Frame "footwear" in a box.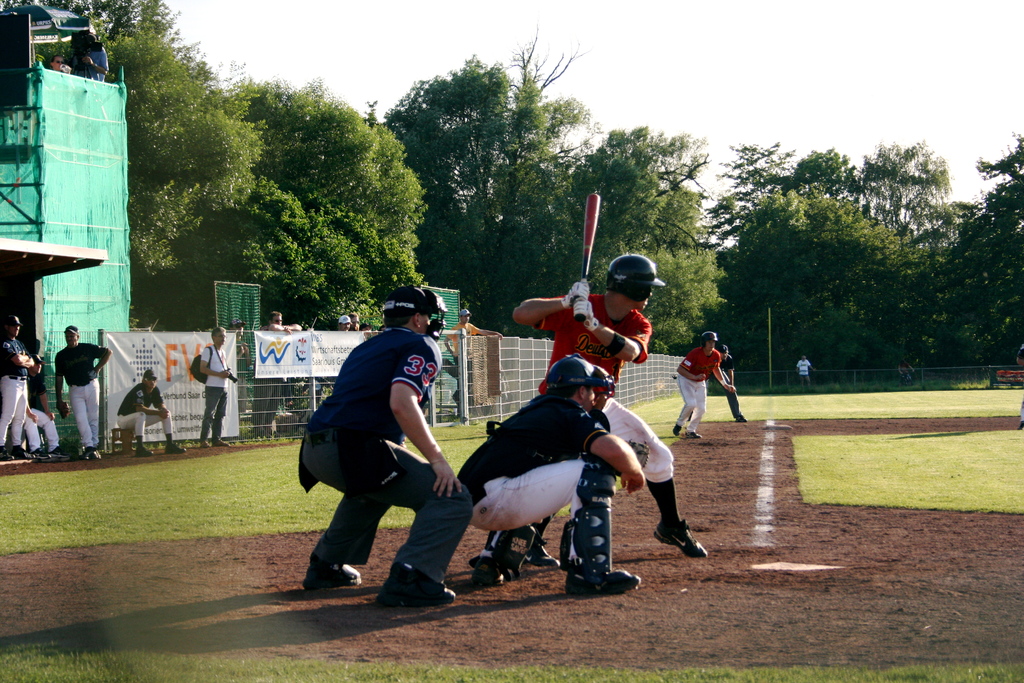
(x1=653, y1=520, x2=708, y2=557).
